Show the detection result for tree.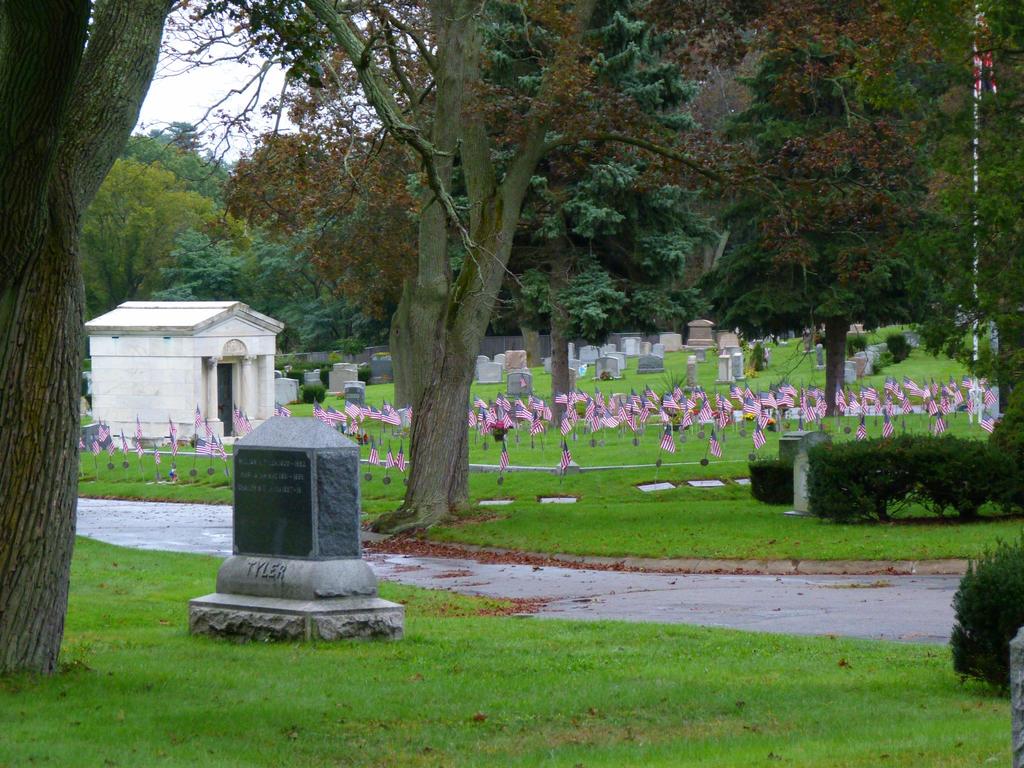
x1=405 y1=0 x2=692 y2=399.
